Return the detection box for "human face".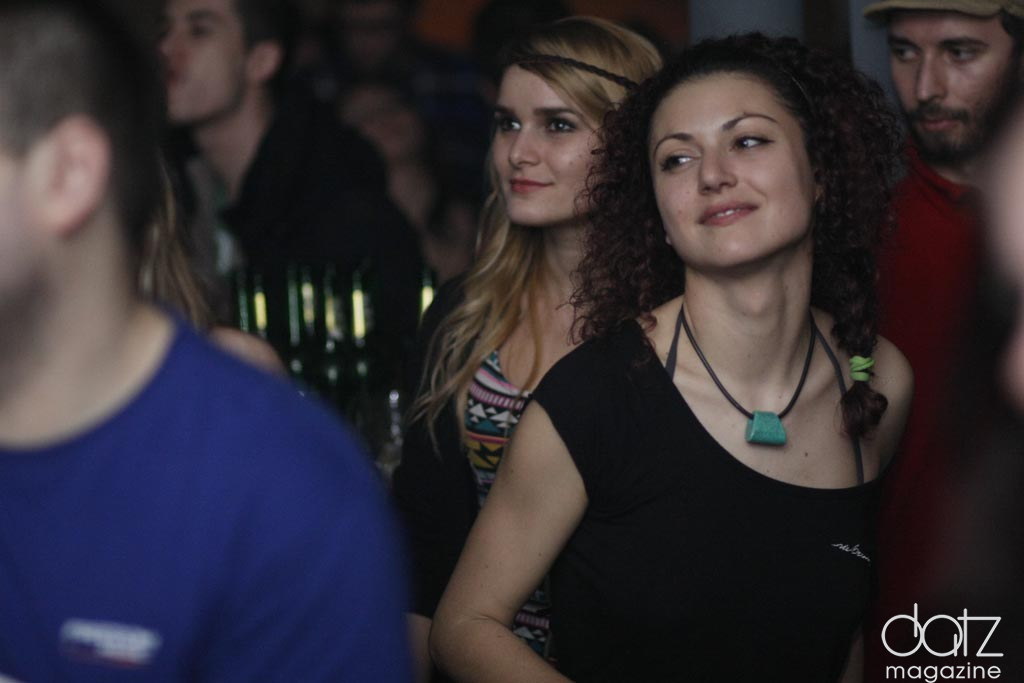
(left=153, top=0, right=254, bottom=126).
